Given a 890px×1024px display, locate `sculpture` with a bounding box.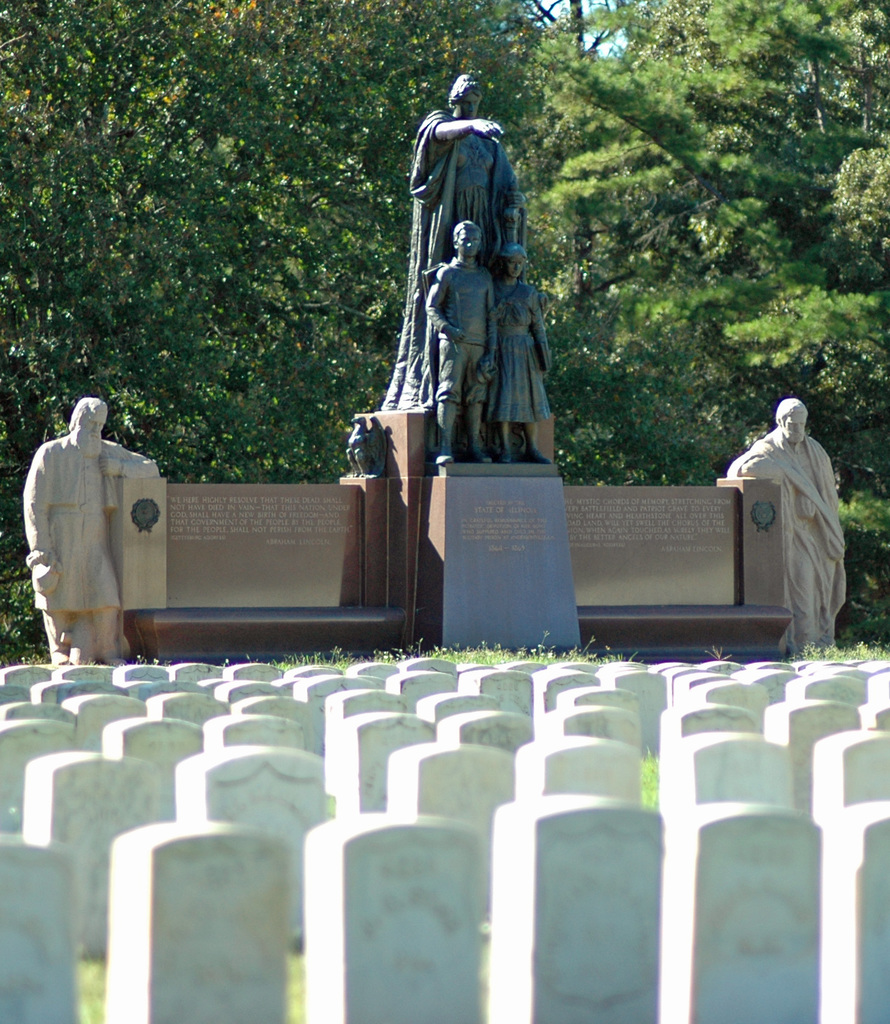
Located: <region>729, 396, 855, 659</region>.
